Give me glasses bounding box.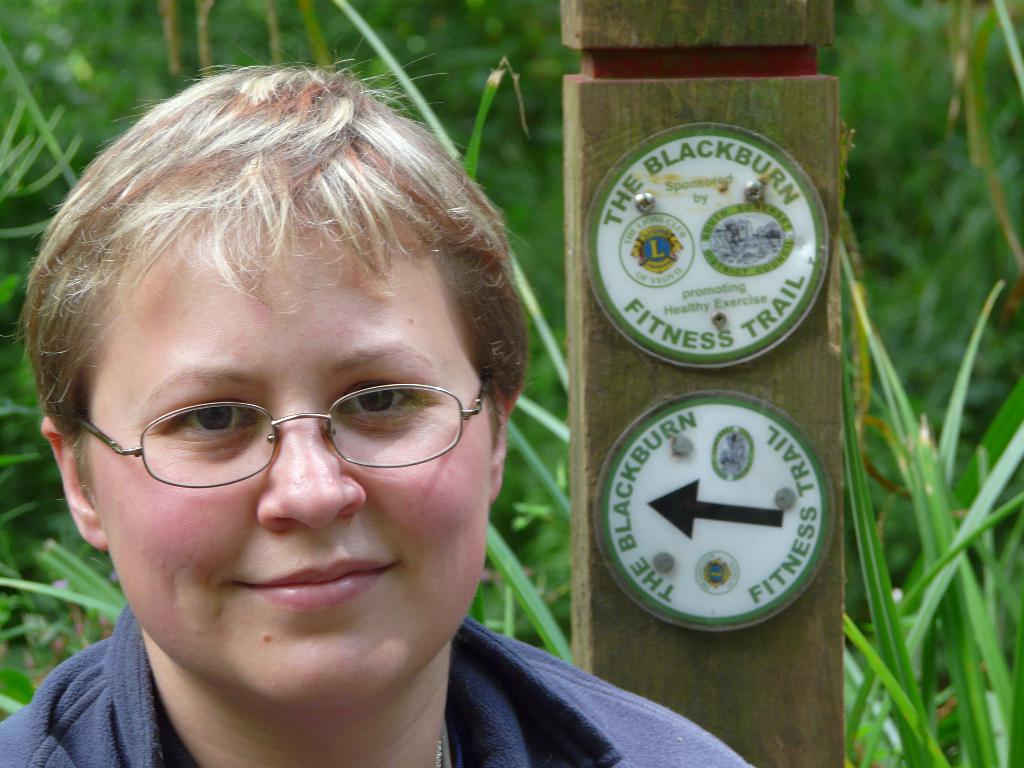
box=[81, 342, 486, 488].
